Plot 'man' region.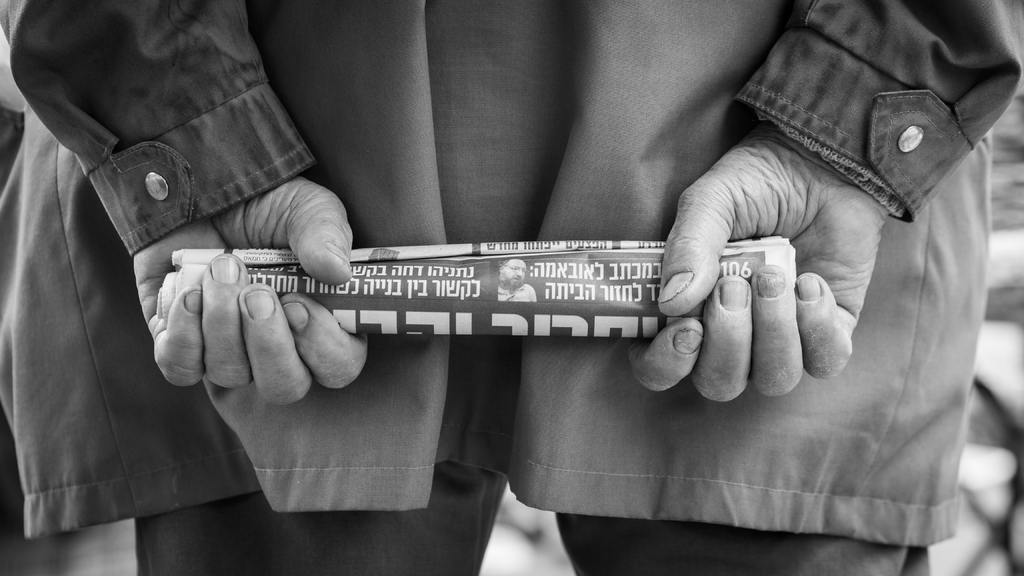
Plotted at box=[0, 0, 1022, 575].
